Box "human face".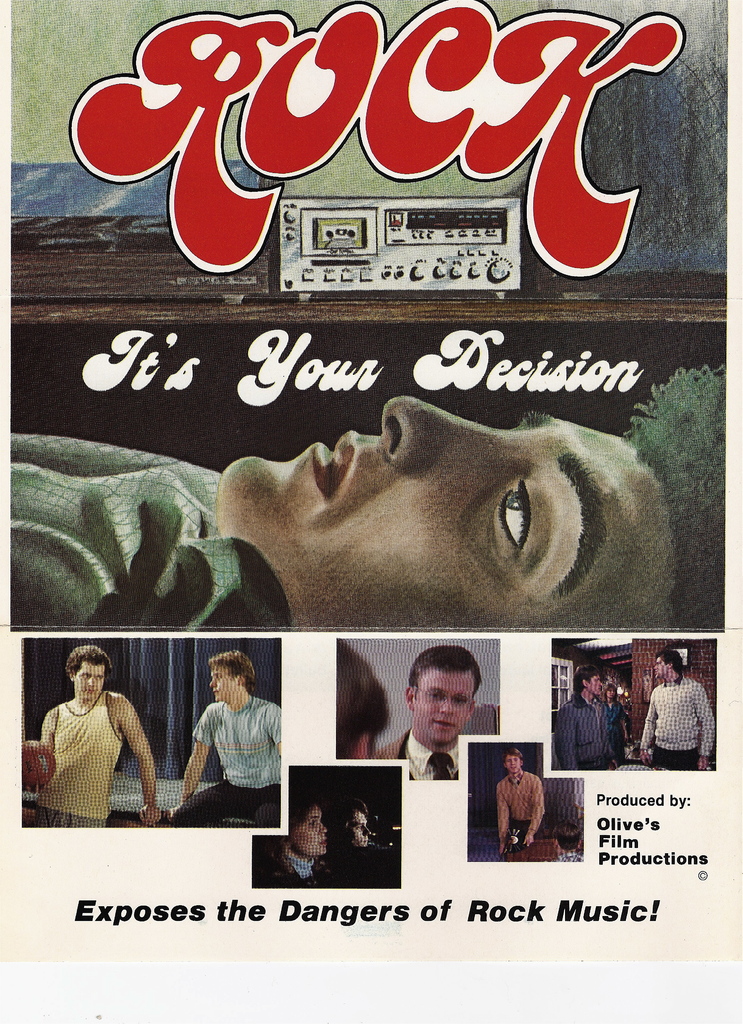
[x1=587, y1=675, x2=601, y2=692].
